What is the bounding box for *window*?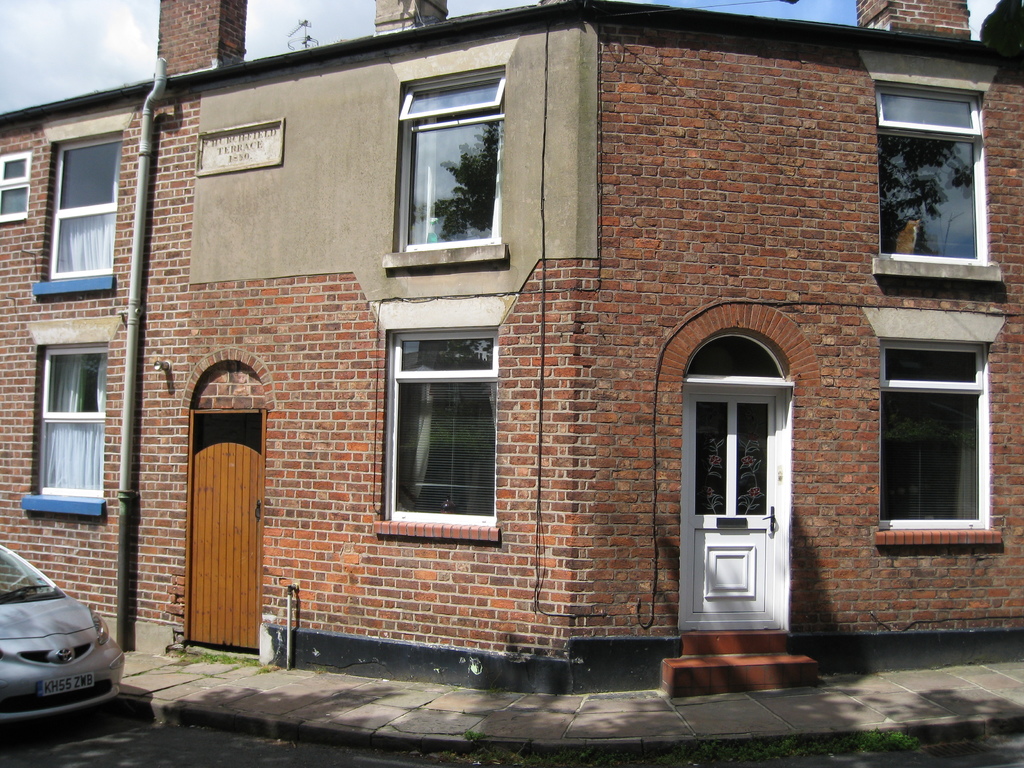
<bbox>392, 331, 500, 527</bbox>.
